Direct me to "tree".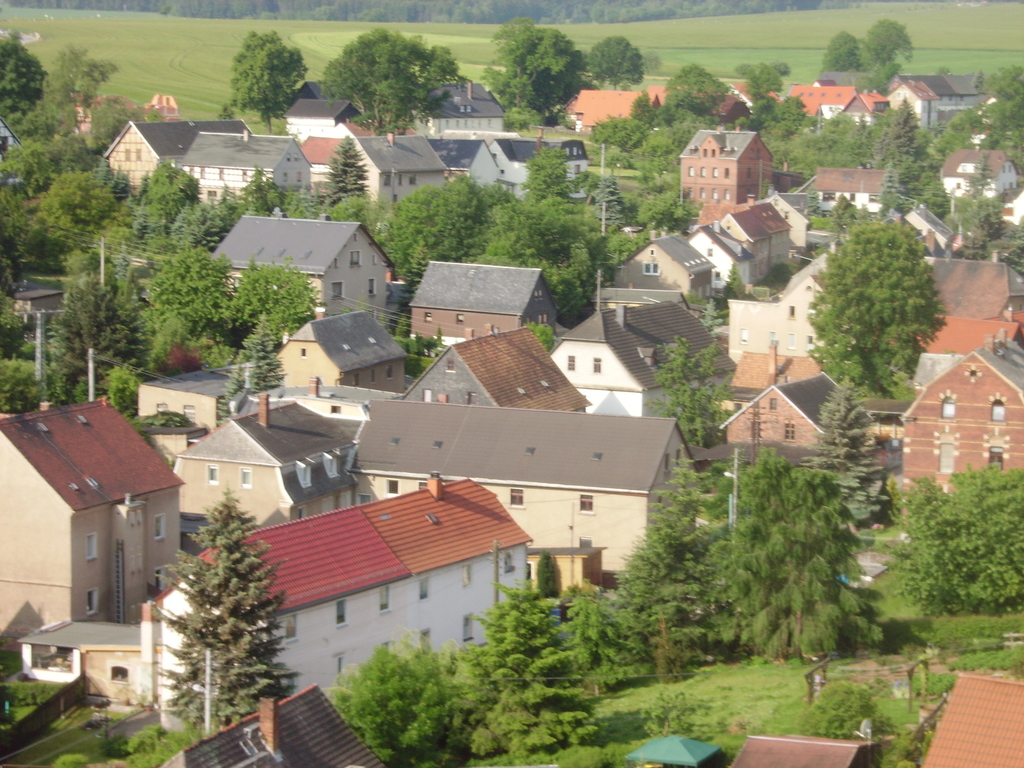
Direction: 4,25,46,118.
